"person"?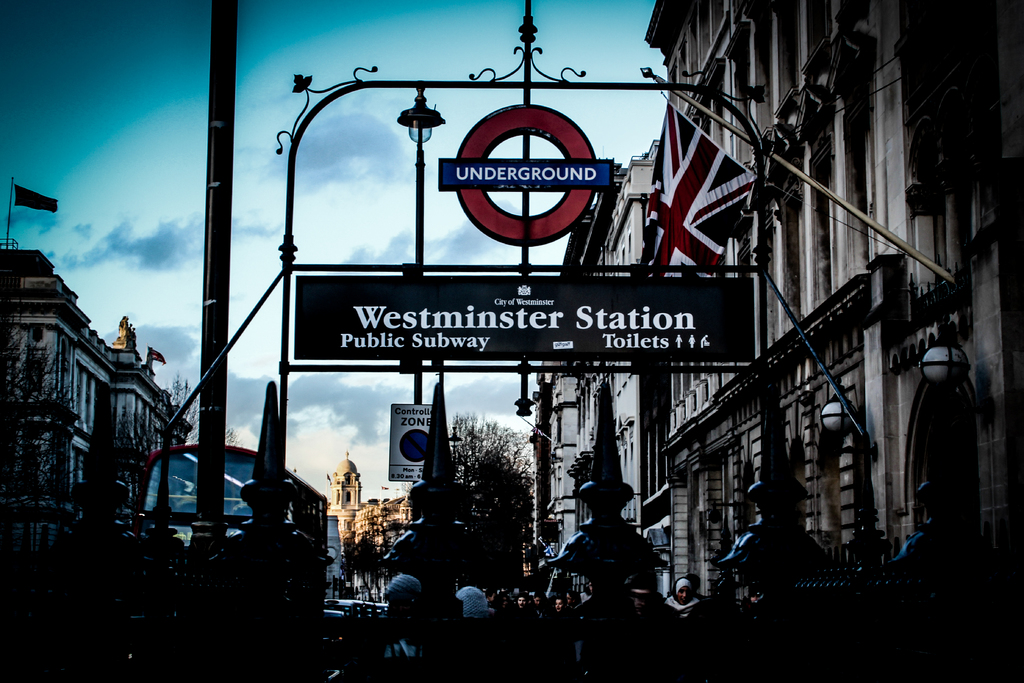
[left=653, top=577, right=706, bottom=629]
